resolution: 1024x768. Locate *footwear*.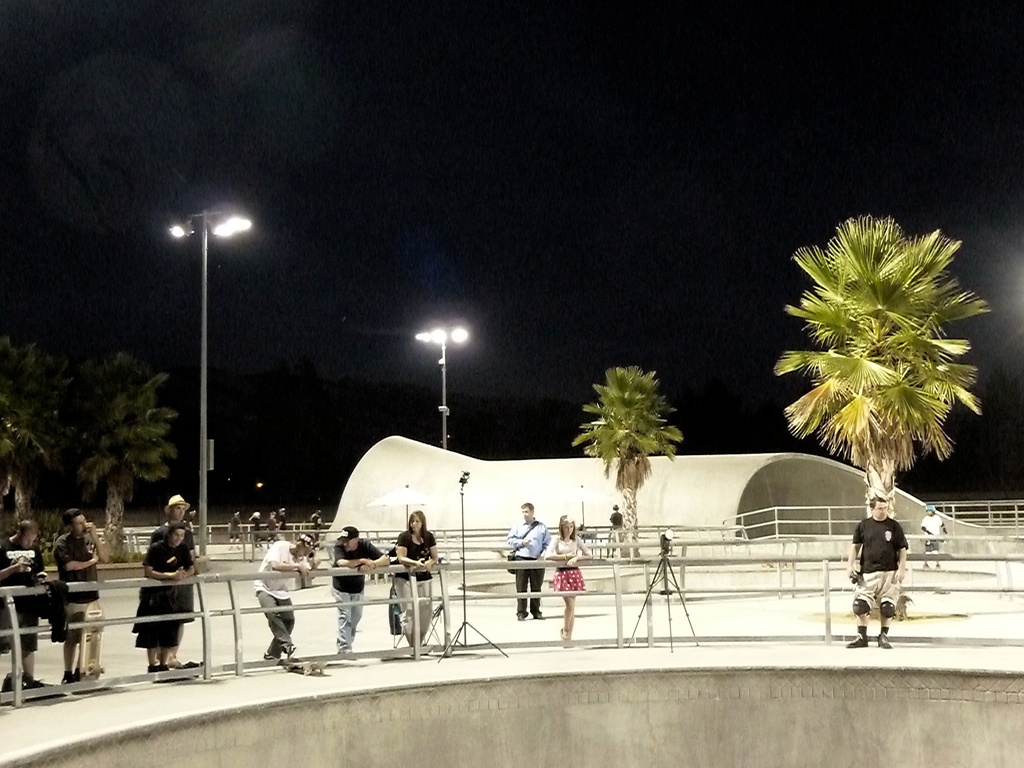
[left=849, top=643, right=867, bottom=649].
